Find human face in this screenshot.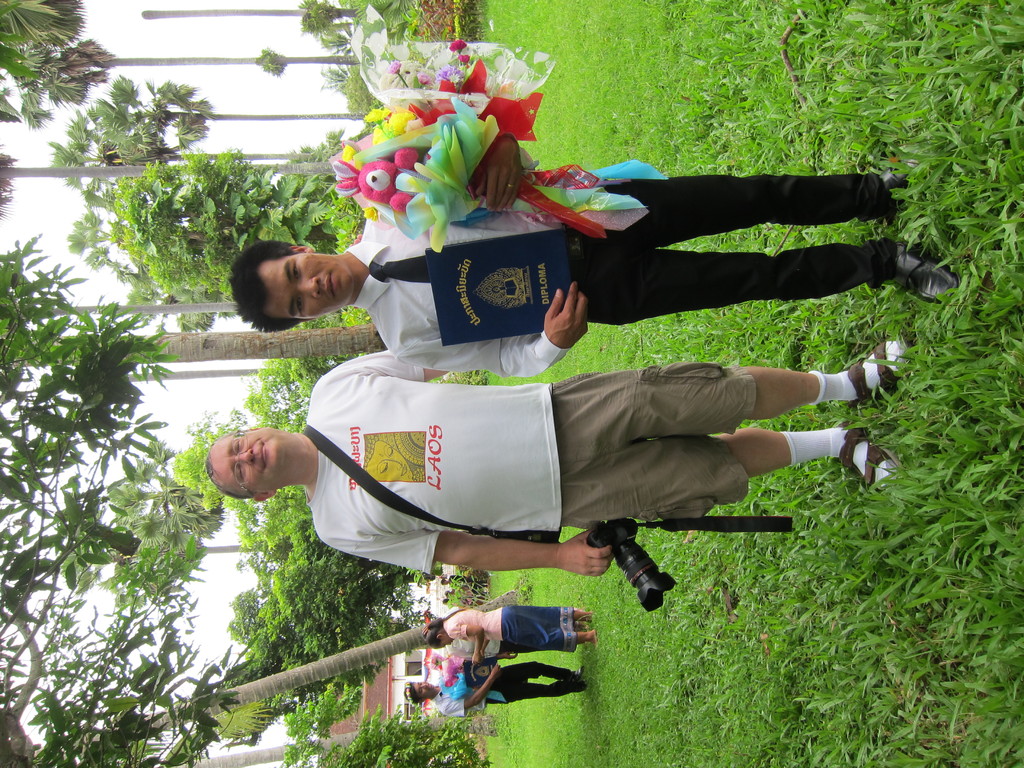
The bounding box for human face is [414,683,431,700].
